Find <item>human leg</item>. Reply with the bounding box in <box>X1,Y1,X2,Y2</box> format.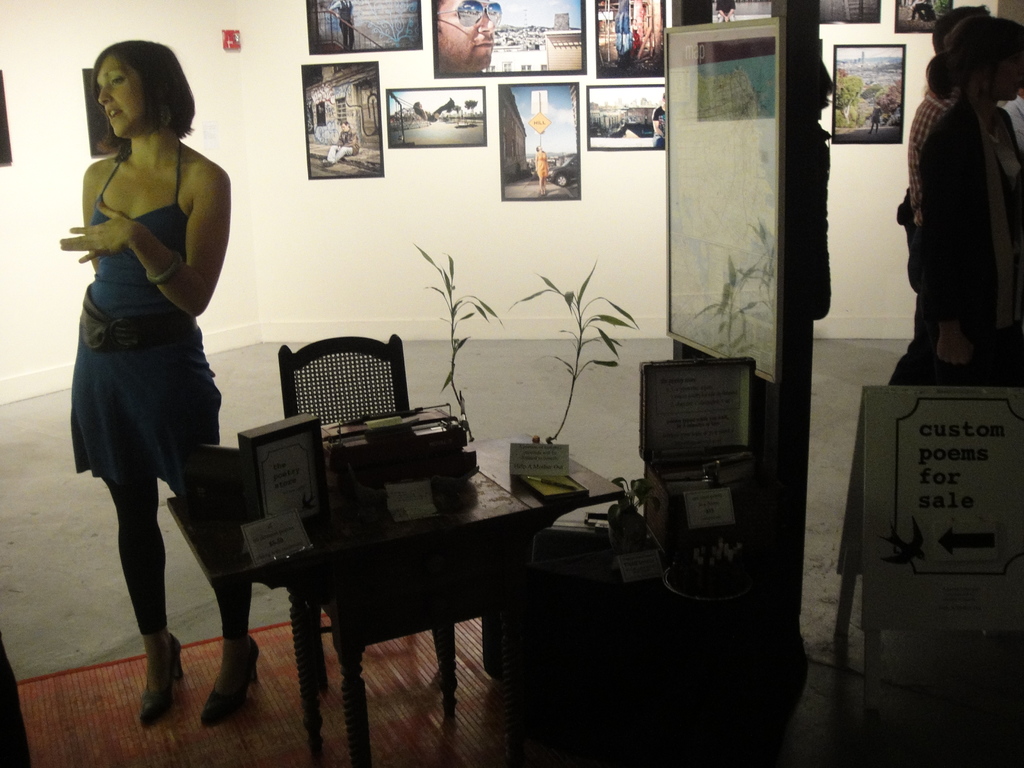
<box>75,308,186,717</box>.
